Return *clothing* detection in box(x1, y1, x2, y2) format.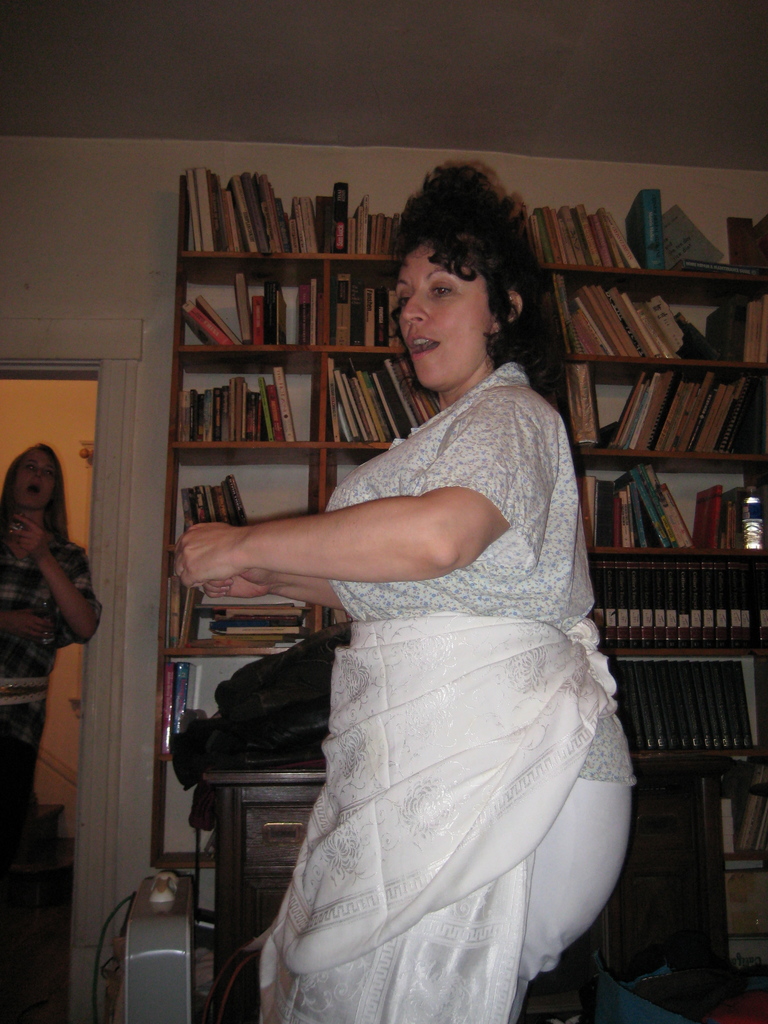
box(172, 232, 612, 940).
